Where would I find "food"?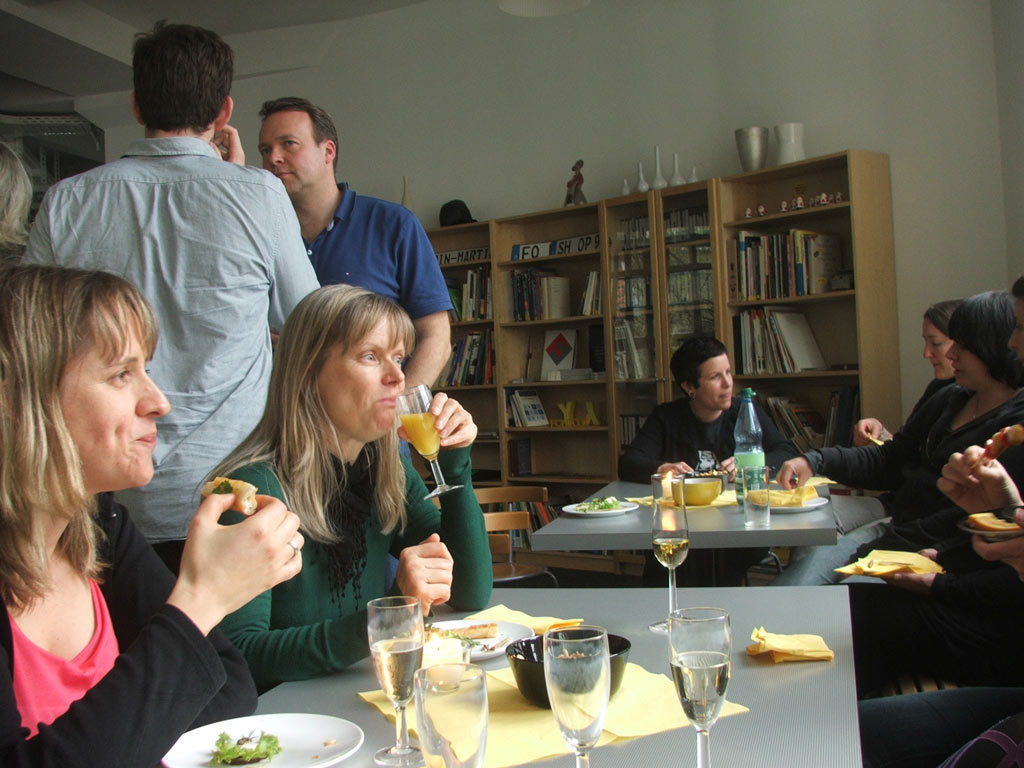
At {"x1": 966, "y1": 508, "x2": 1018, "y2": 533}.
